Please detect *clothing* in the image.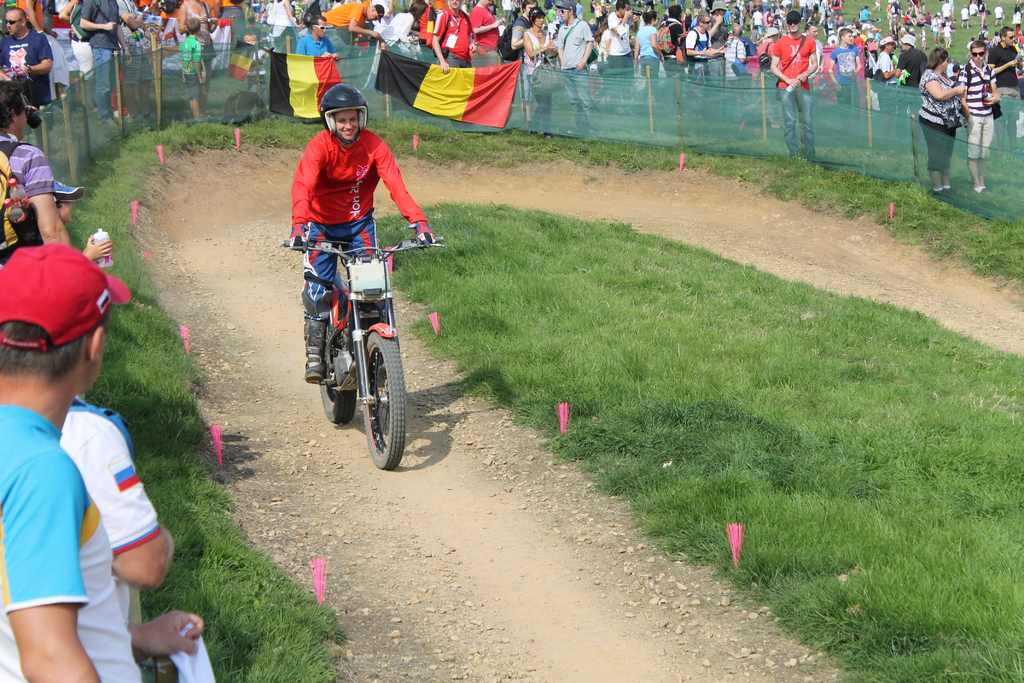
Rect(677, 0, 685, 10).
